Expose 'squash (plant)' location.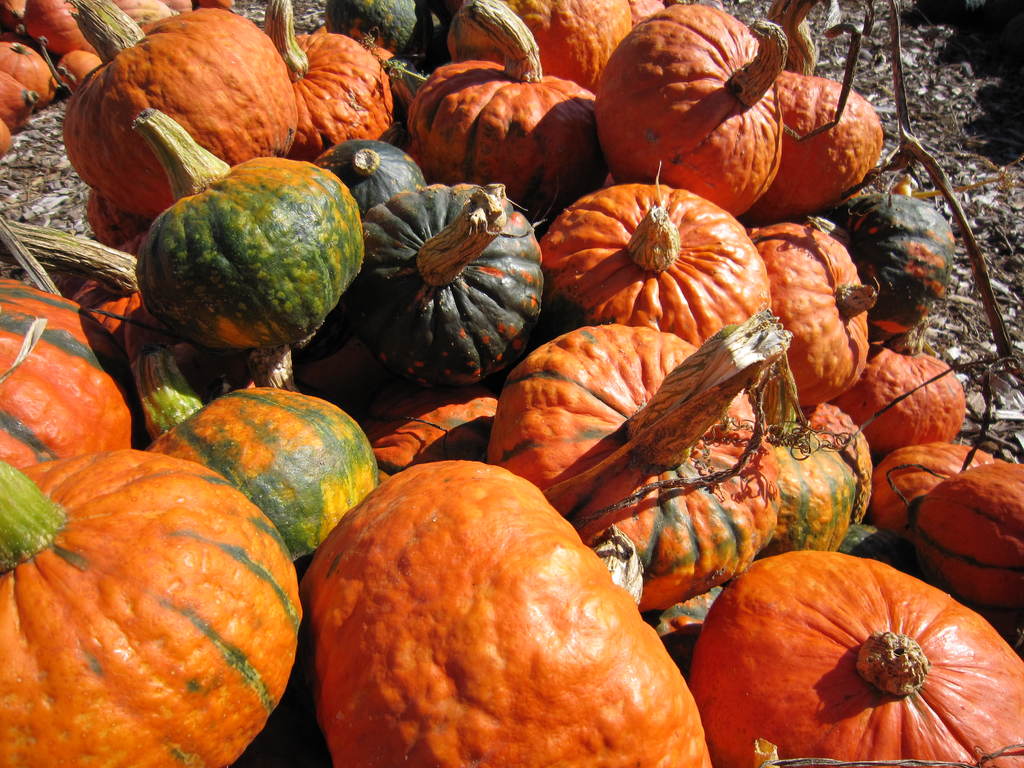
Exposed at l=538, t=188, r=772, b=332.
